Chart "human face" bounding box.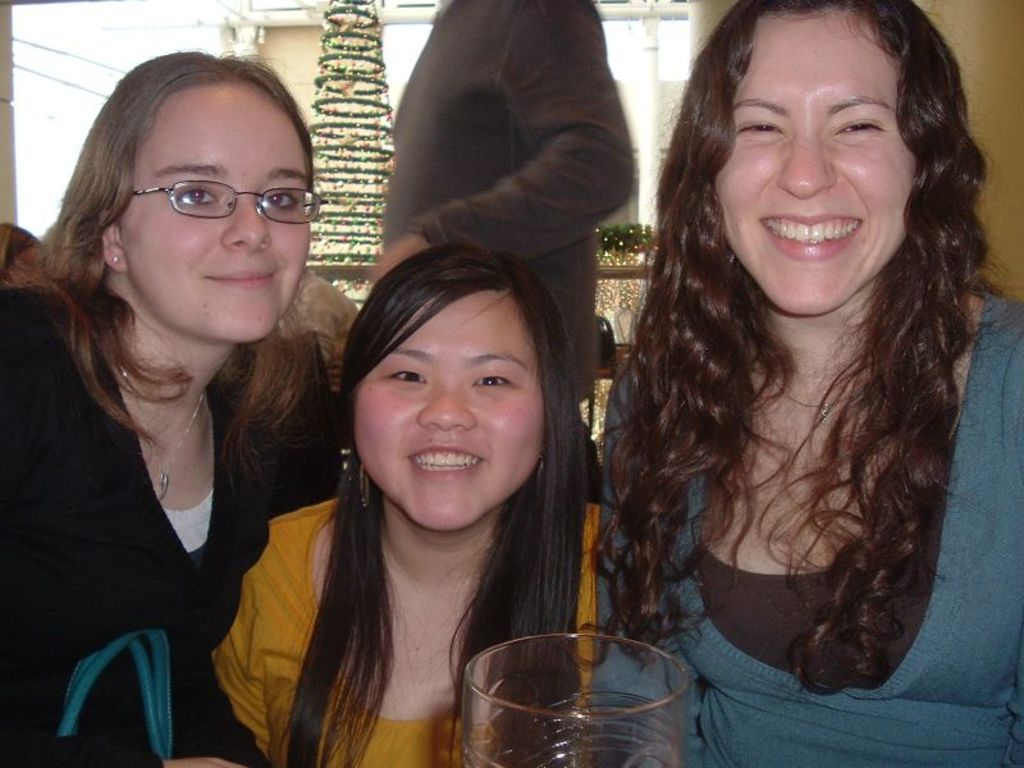
Charted: <region>127, 81, 307, 344</region>.
